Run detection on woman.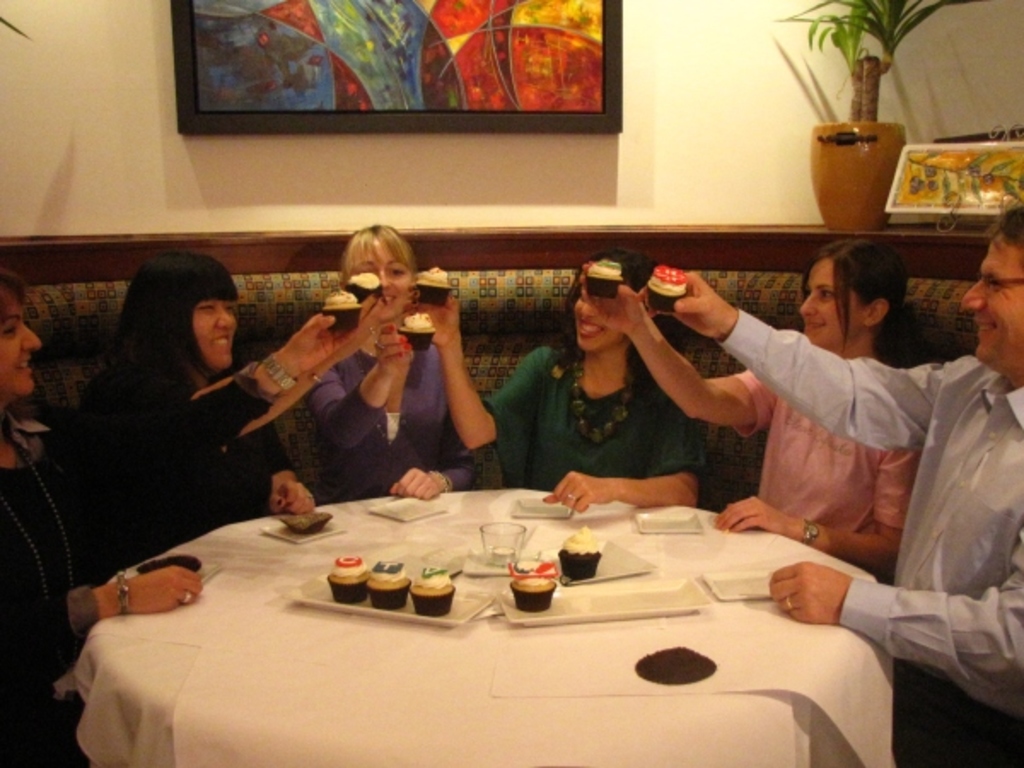
Result: rect(0, 278, 205, 766).
